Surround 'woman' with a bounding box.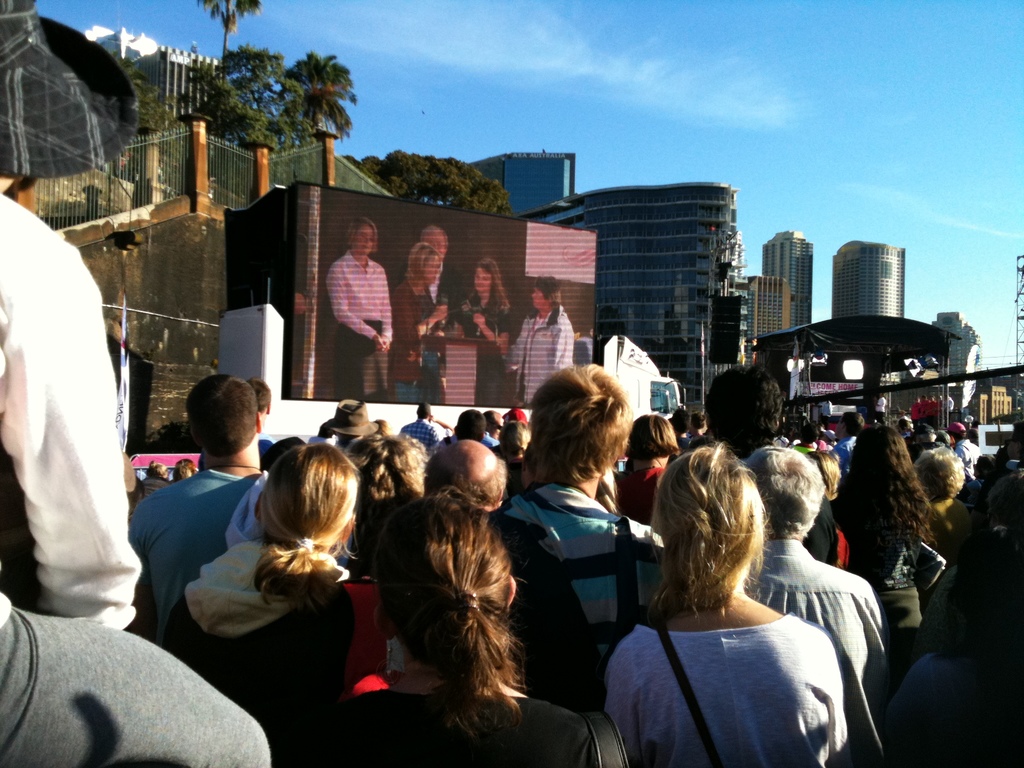
(left=155, top=441, right=365, bottom=757).
